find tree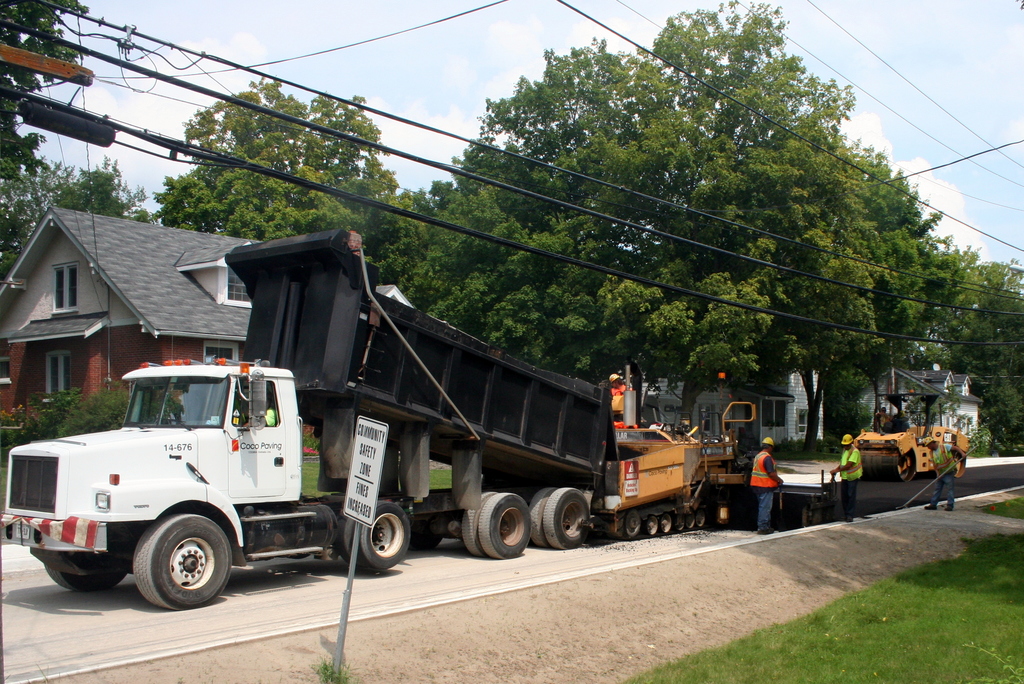
[483, 0, 933, 441]
